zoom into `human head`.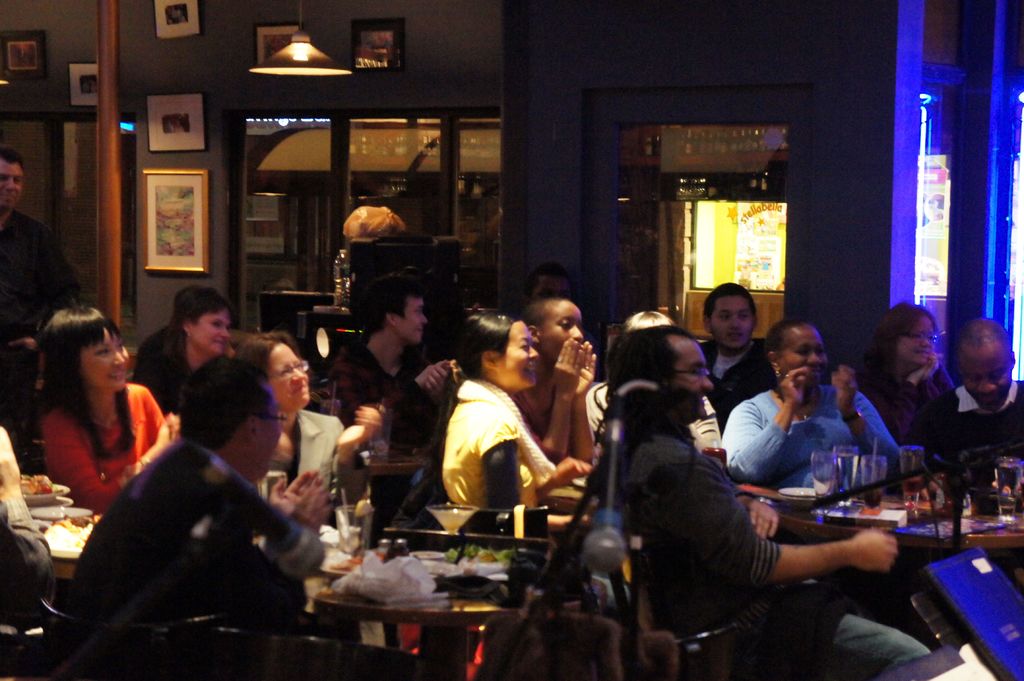
Zoom target: BBox(236, 331, 315, 422).
